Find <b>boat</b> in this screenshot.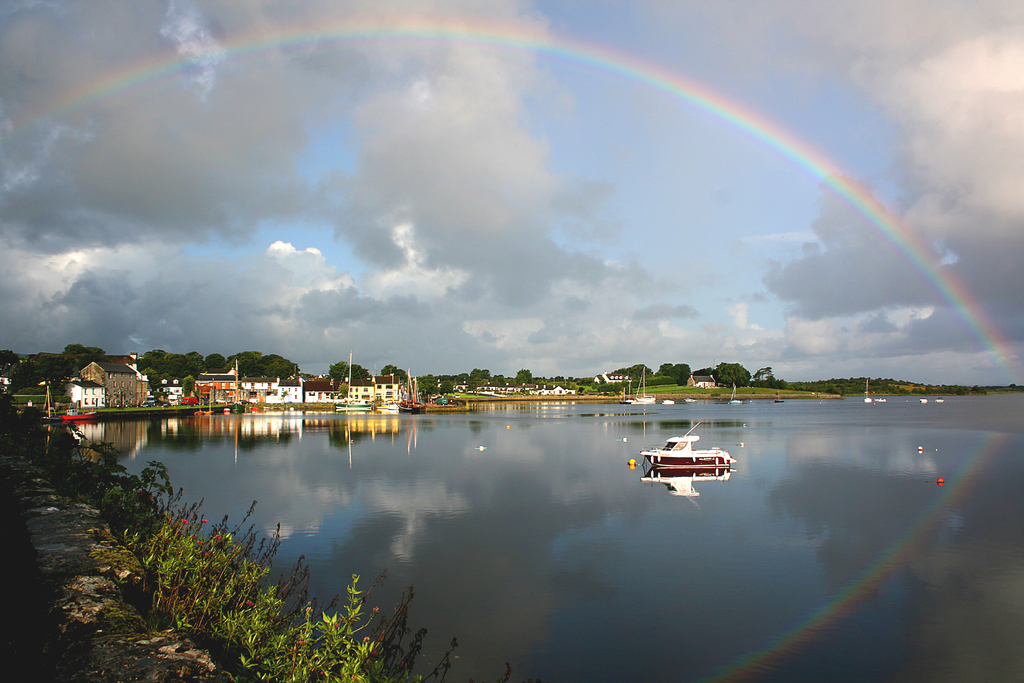
The bounding box for <b>boat</b> is {"x1": 685, "y1": 399, "x2": 692, "y2": 401}.
